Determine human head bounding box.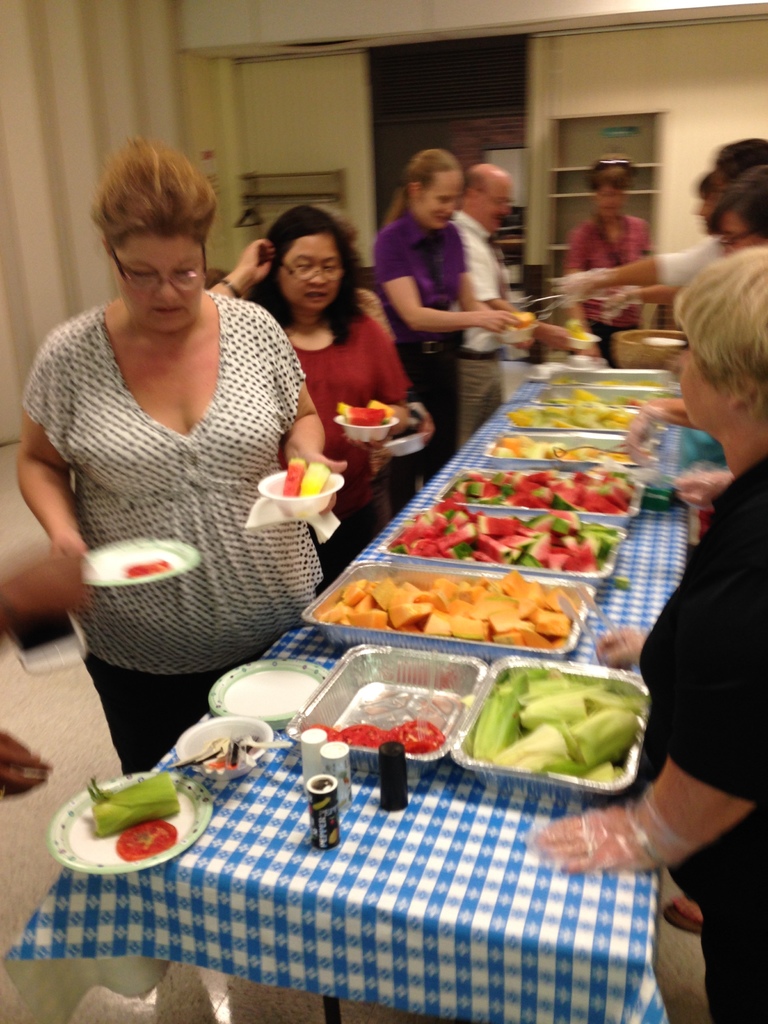
Determined: rect(255, 198, 350, 294).
